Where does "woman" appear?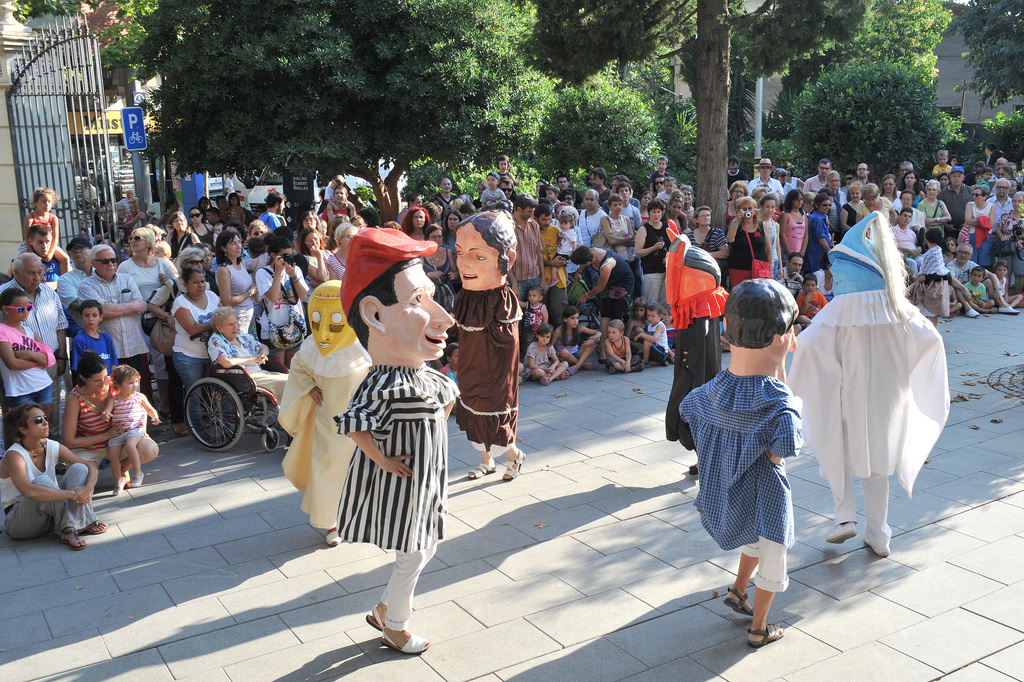
Appears at l=424, t=222, r=454, b=310.
